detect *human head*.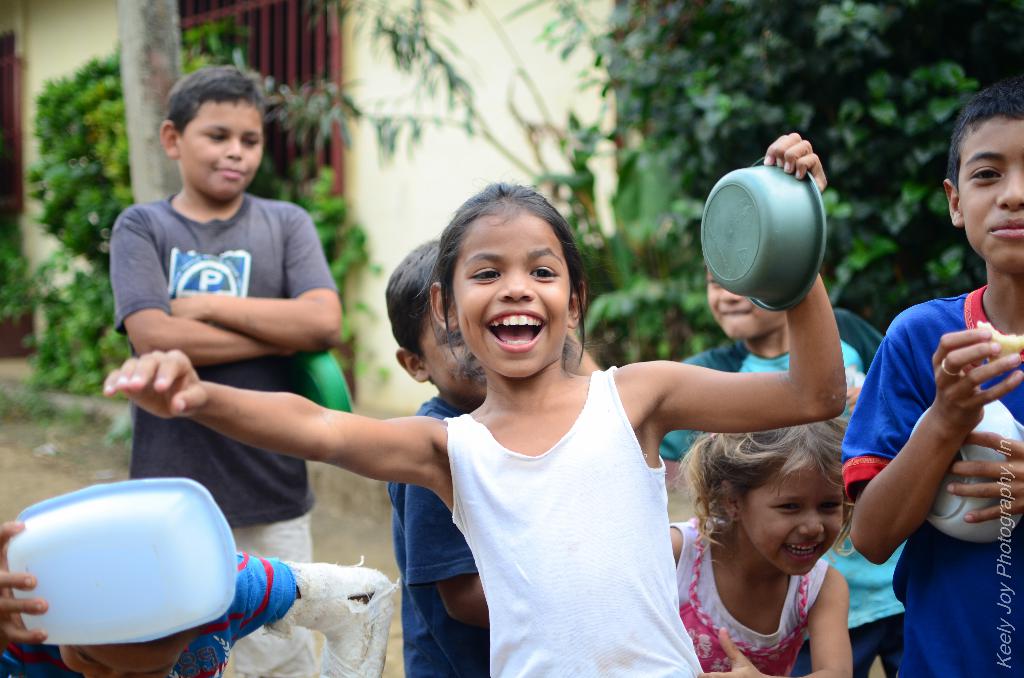
Detected at l=427, t=181, r=616, b=378.
